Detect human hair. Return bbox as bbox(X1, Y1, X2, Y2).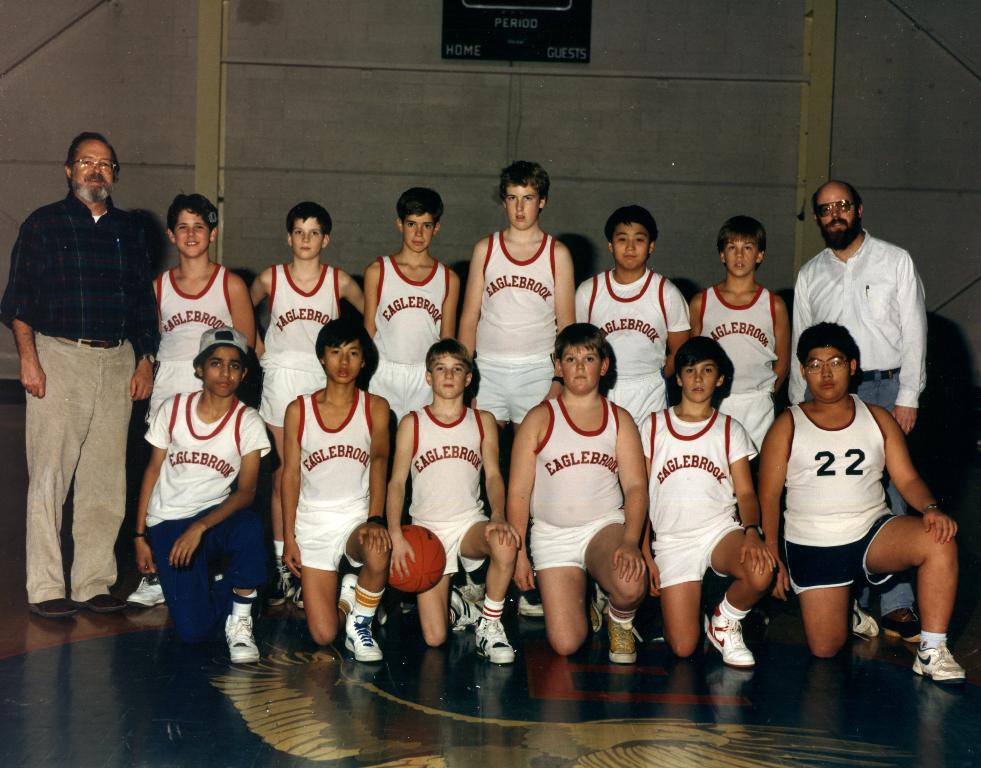
bbox(491, 154, 557, 227).
